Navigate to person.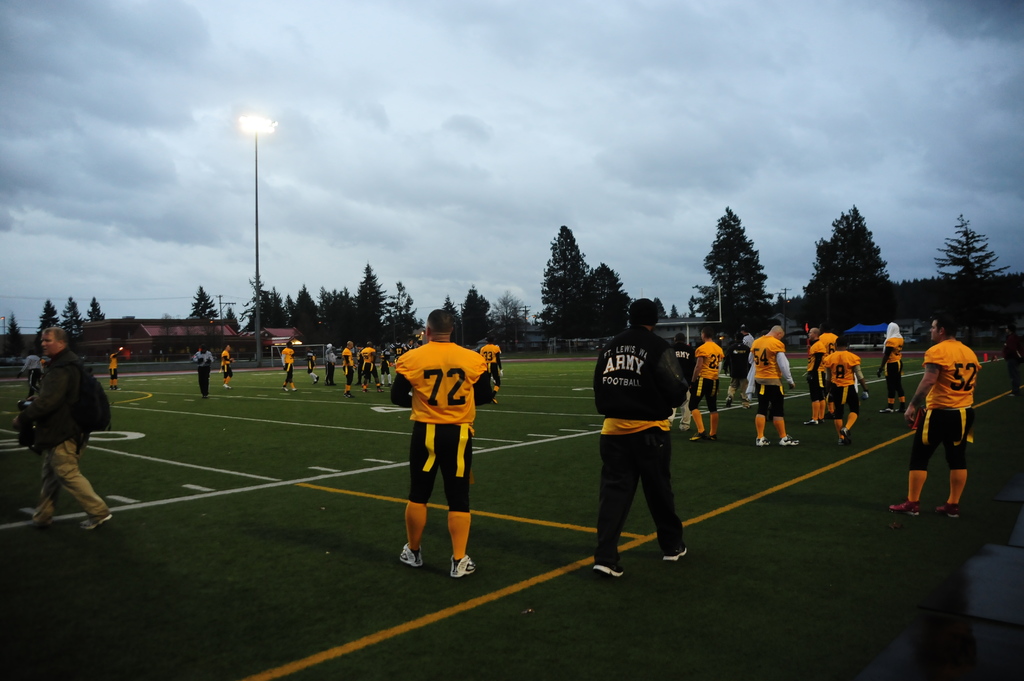
Navigation target: 323:340:338:385.
